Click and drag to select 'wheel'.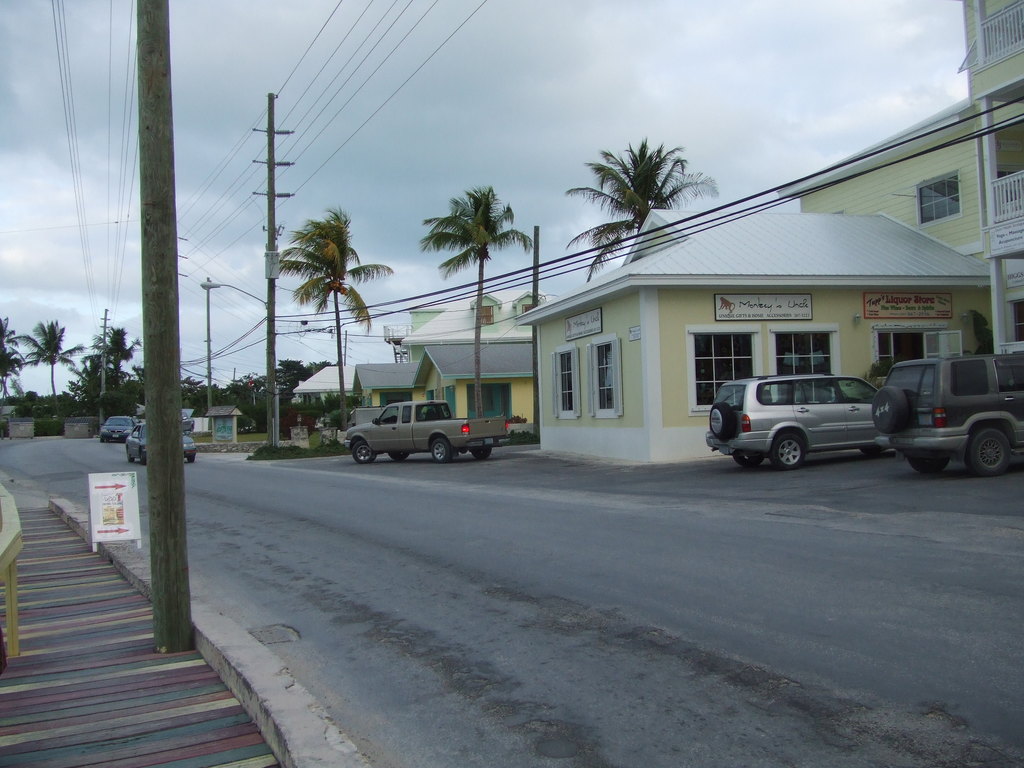
Selection: l=769, t=434, r=812, b=472.
